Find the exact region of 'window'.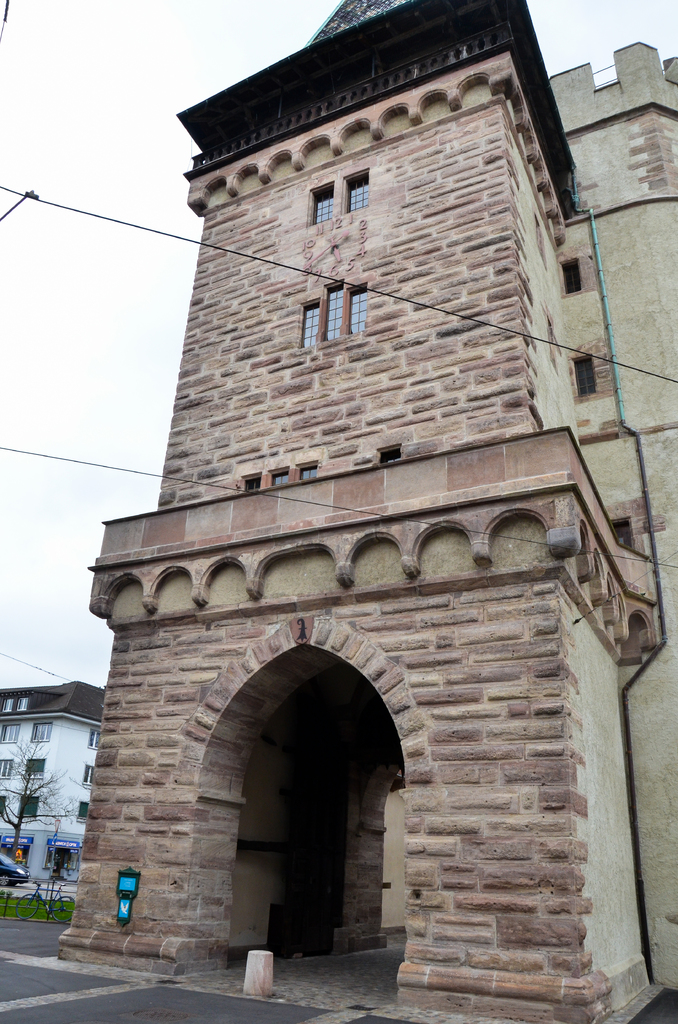
Exact region: BBox(300, 302, 319, 348).
